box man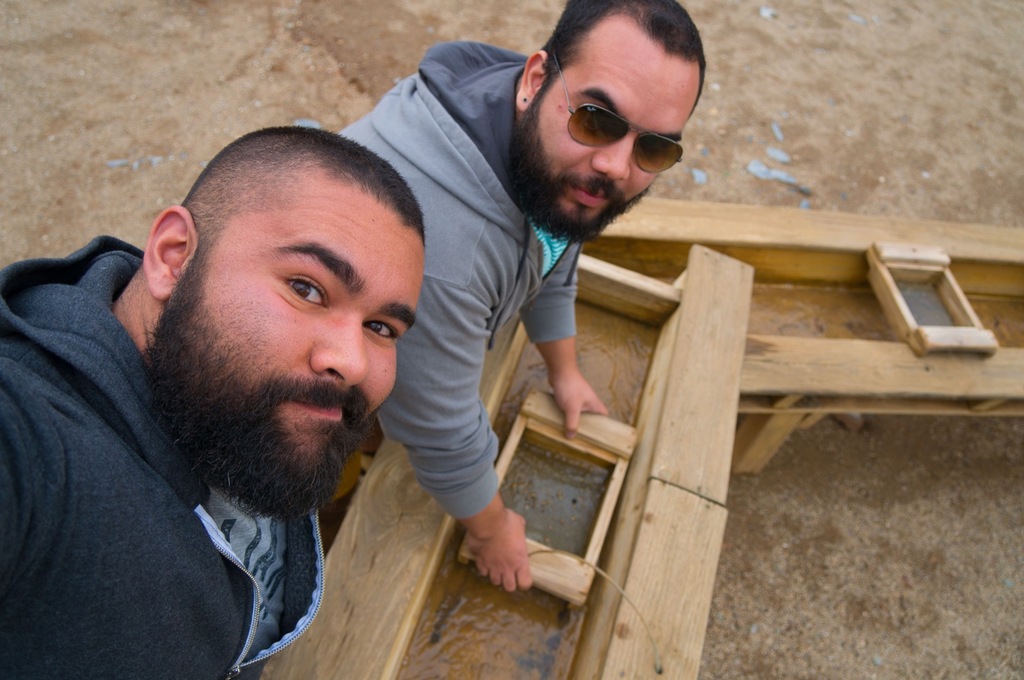
bbox(333, 0, 711, 594)
